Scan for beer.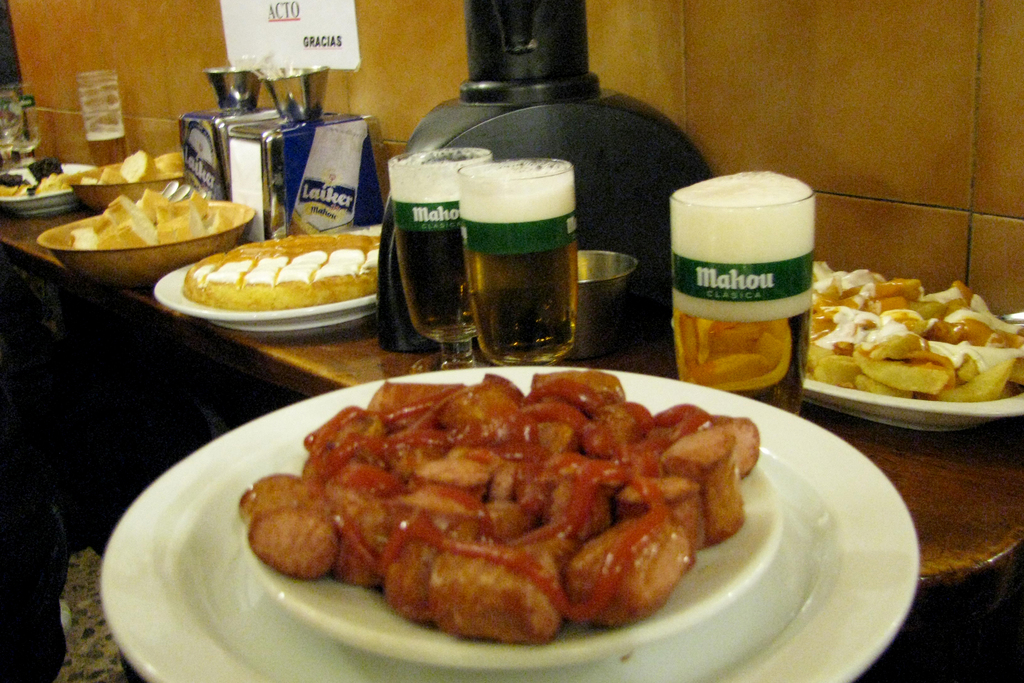
Scan result: BBox(396, 157, 483, 336).
